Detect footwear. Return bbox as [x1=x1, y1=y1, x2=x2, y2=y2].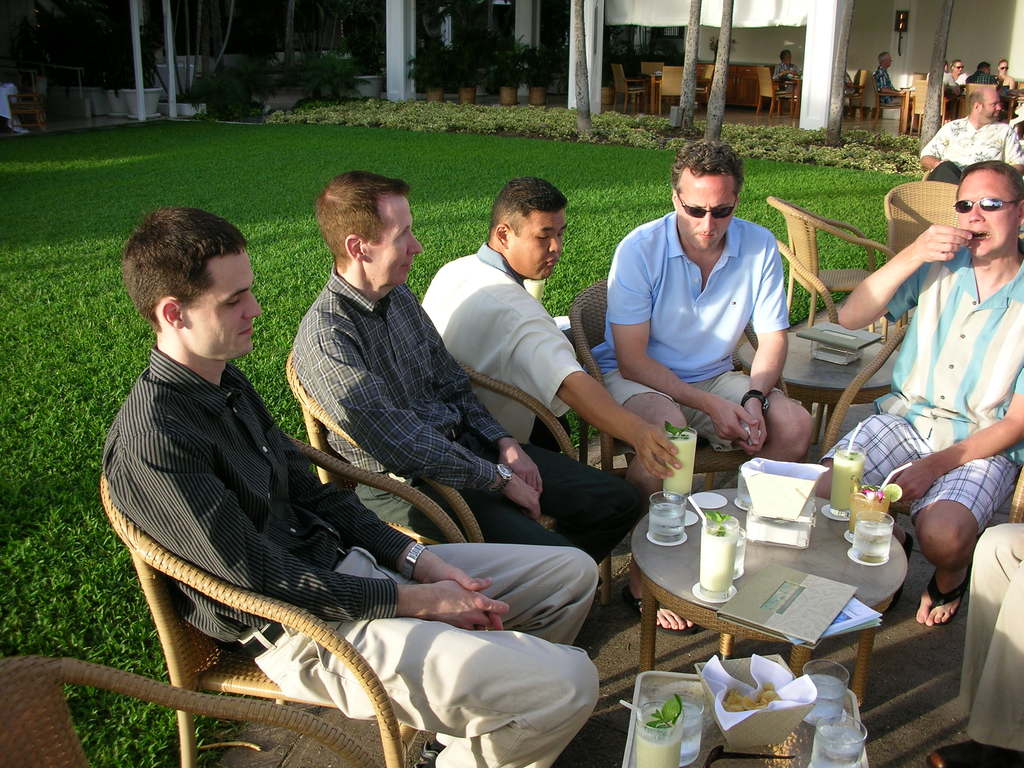
[x1=625, y1=584, x2=703, y2=639].
